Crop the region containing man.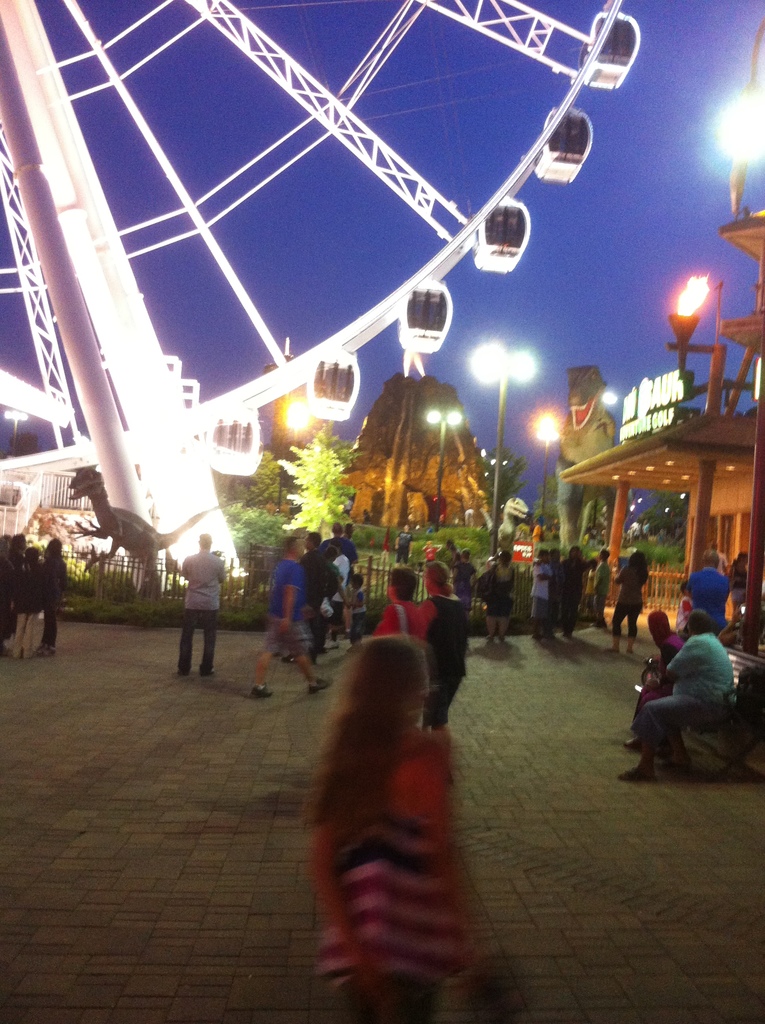
Crop region: (left=449, top=545, right=479, bottom=617).
